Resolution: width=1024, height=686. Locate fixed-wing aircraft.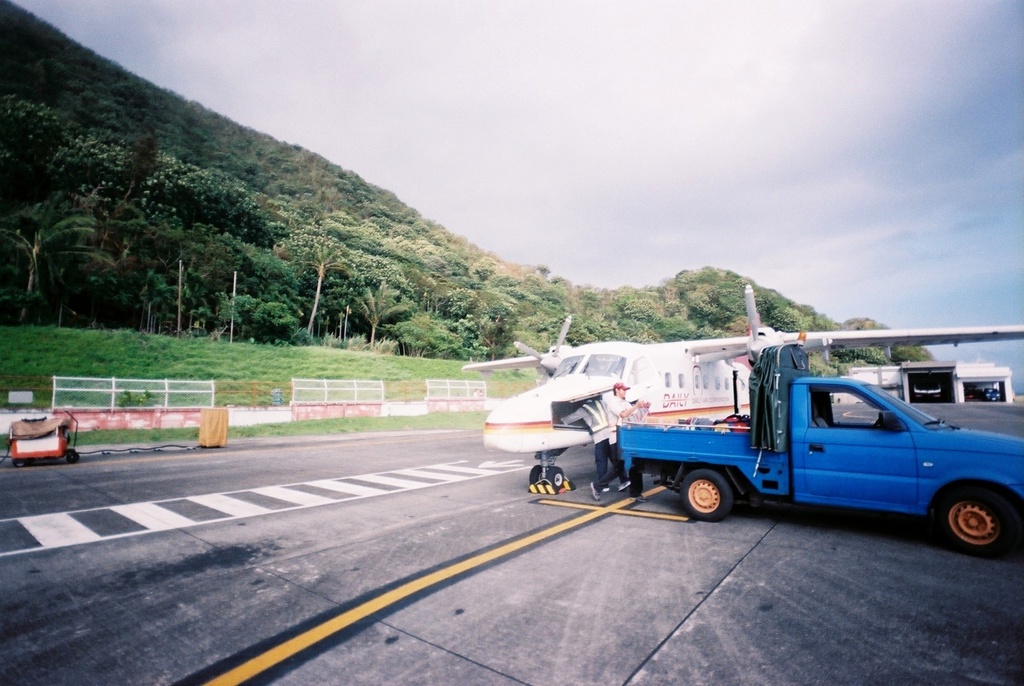
box(460, 282, 1023, 493).
